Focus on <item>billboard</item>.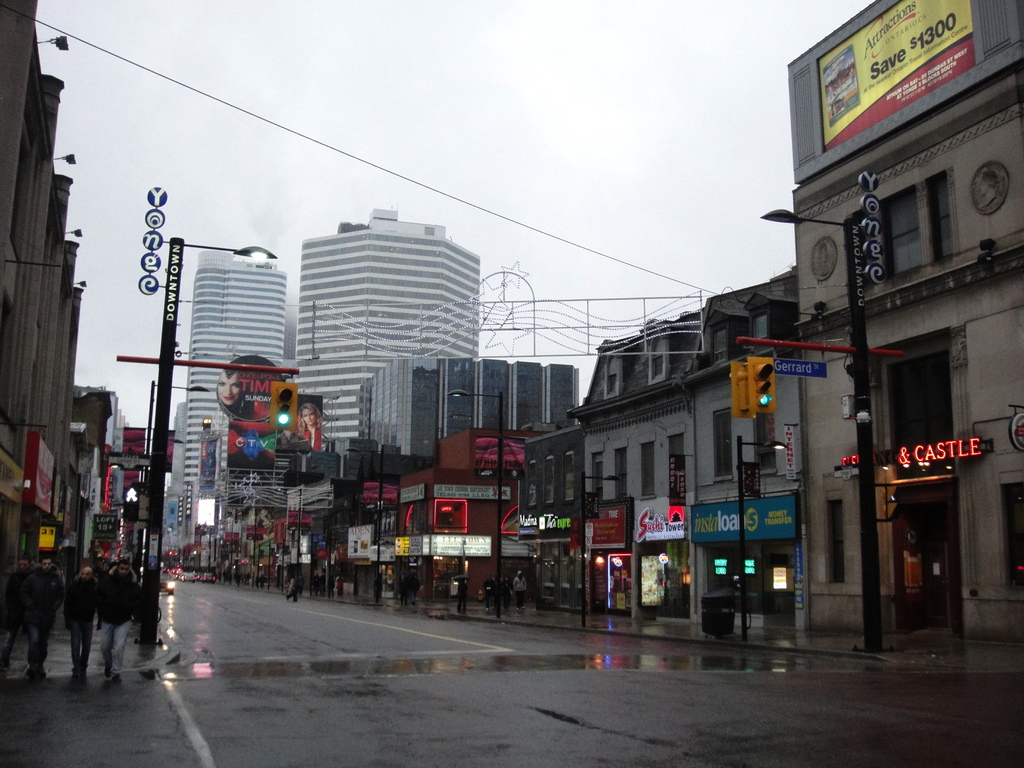
Focused at l=587, t=506, r=627, b=552.
